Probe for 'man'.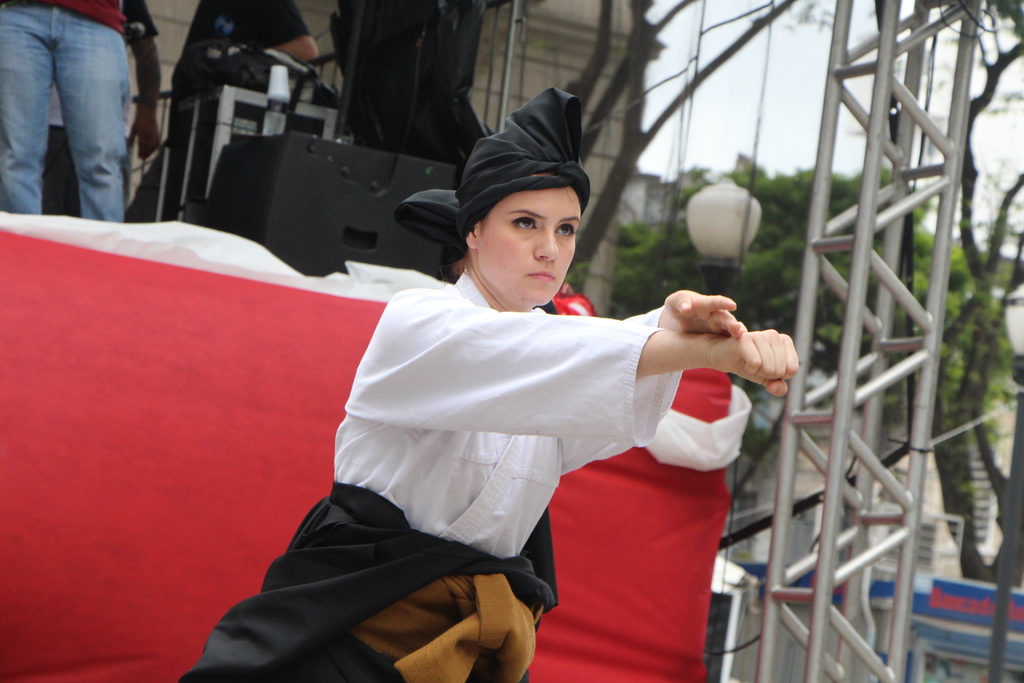
Probe result: crop(0, 0, 159, 219).
